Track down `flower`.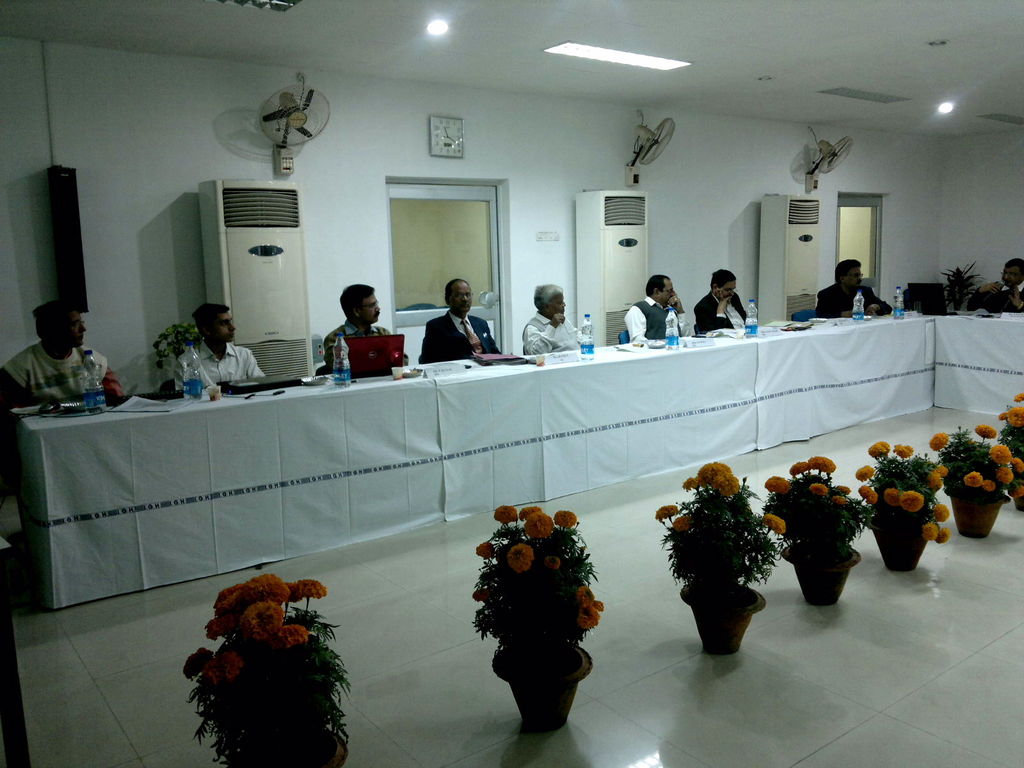
Tracked to <bbox>759, 516, 784, 536</bbox>.
